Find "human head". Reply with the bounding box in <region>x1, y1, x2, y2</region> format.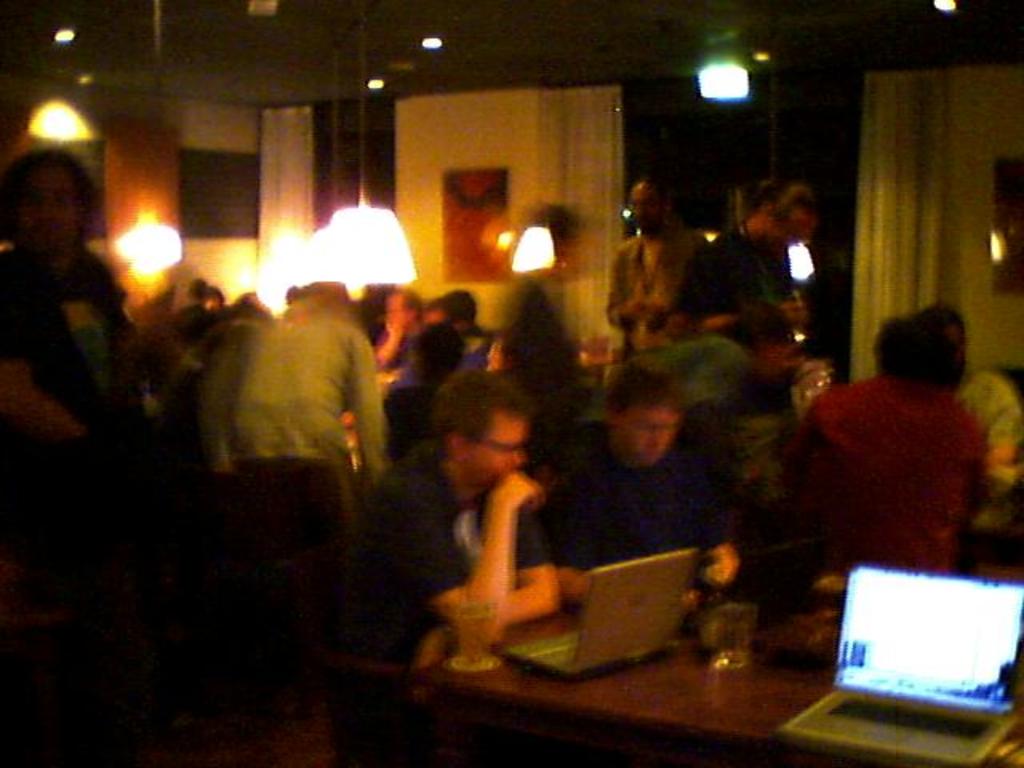
<region>917, 302, 971, 368</region>.
